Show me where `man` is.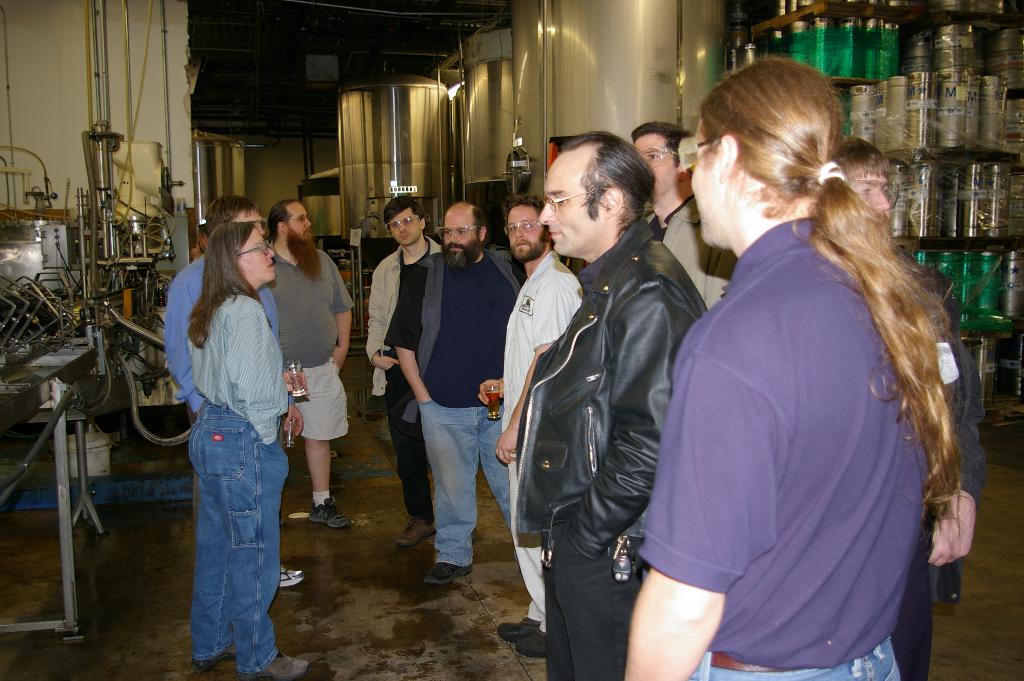
`man` is at locate(164, 195, 305, 589).
